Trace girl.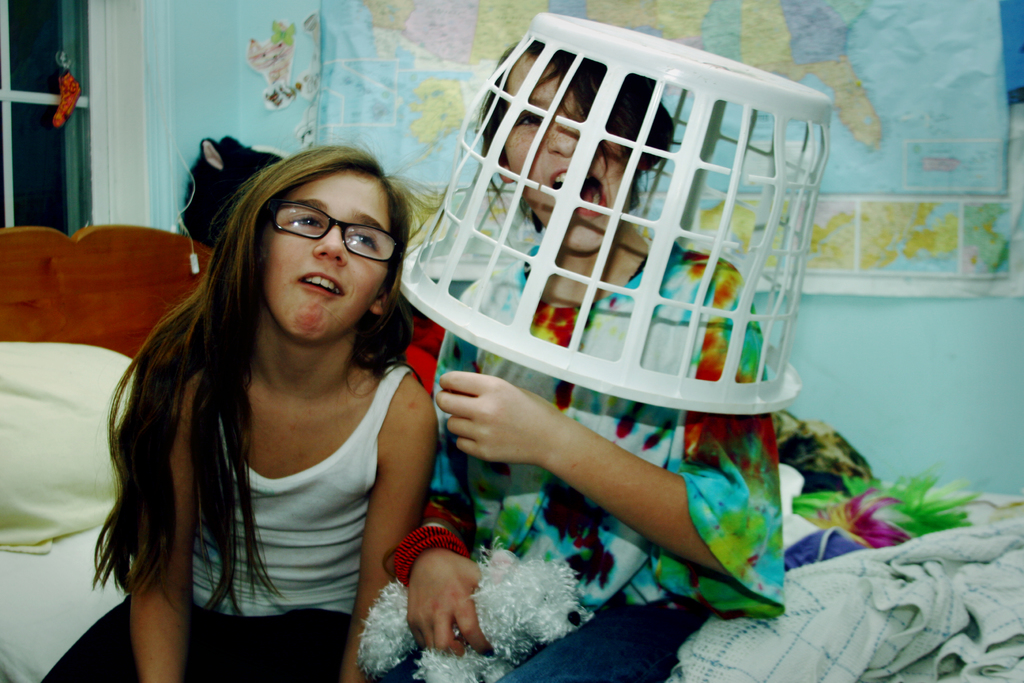
Traced to region(47, 144, 438, 682).
